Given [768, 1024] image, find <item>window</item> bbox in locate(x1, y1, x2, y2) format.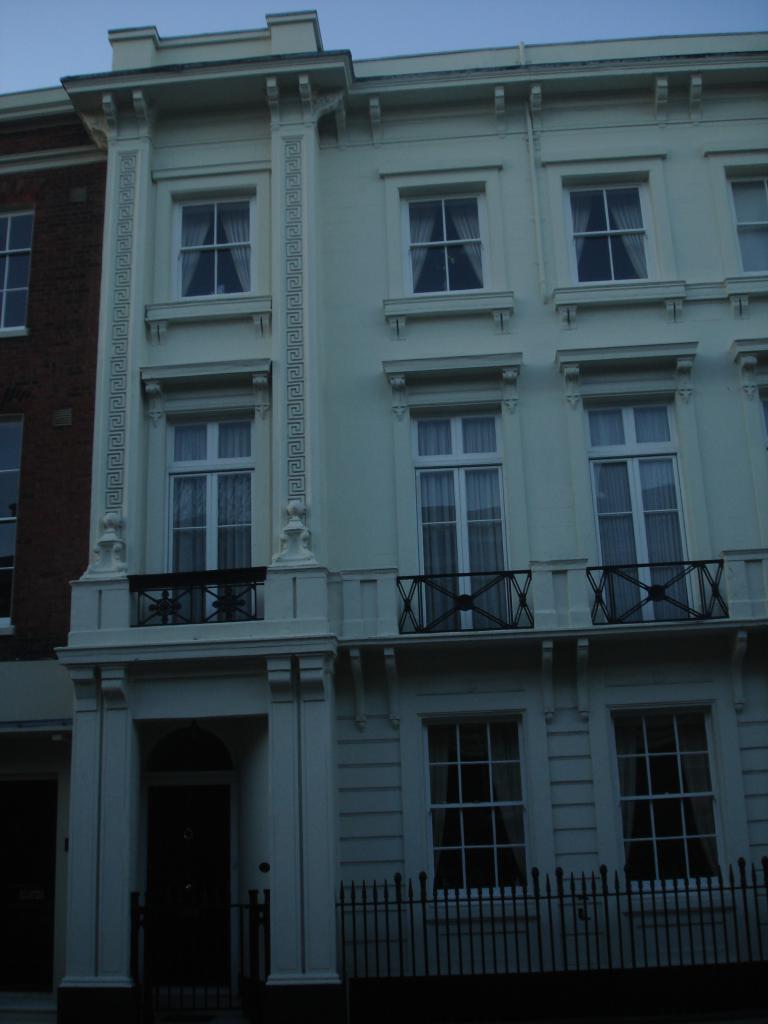
locate(566, 187, 660, 273).
